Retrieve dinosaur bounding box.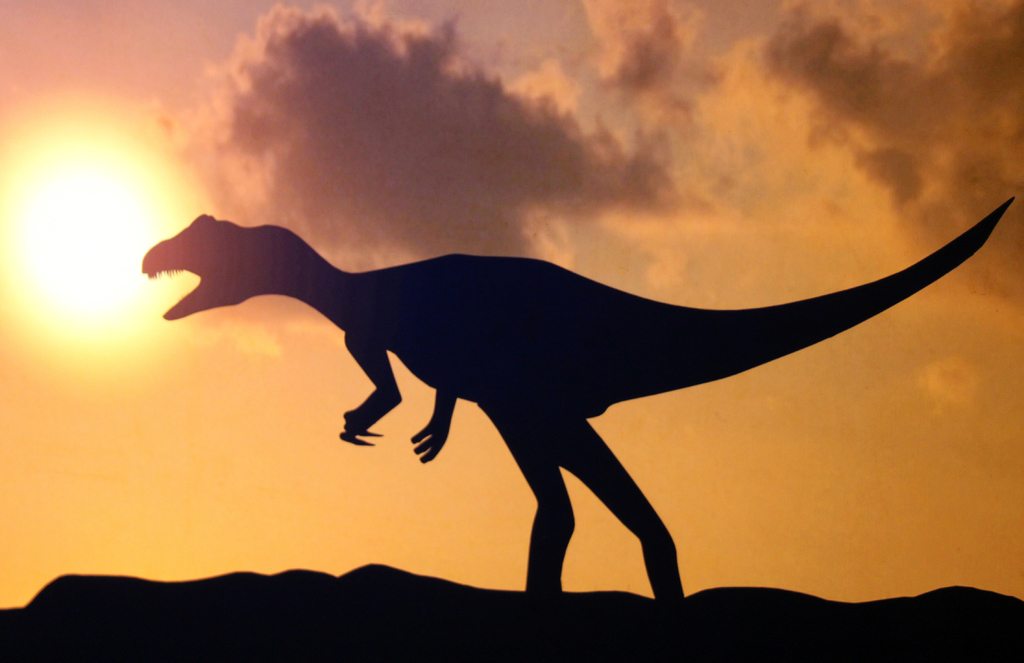
Bounding box: 136,195,1020,598.
